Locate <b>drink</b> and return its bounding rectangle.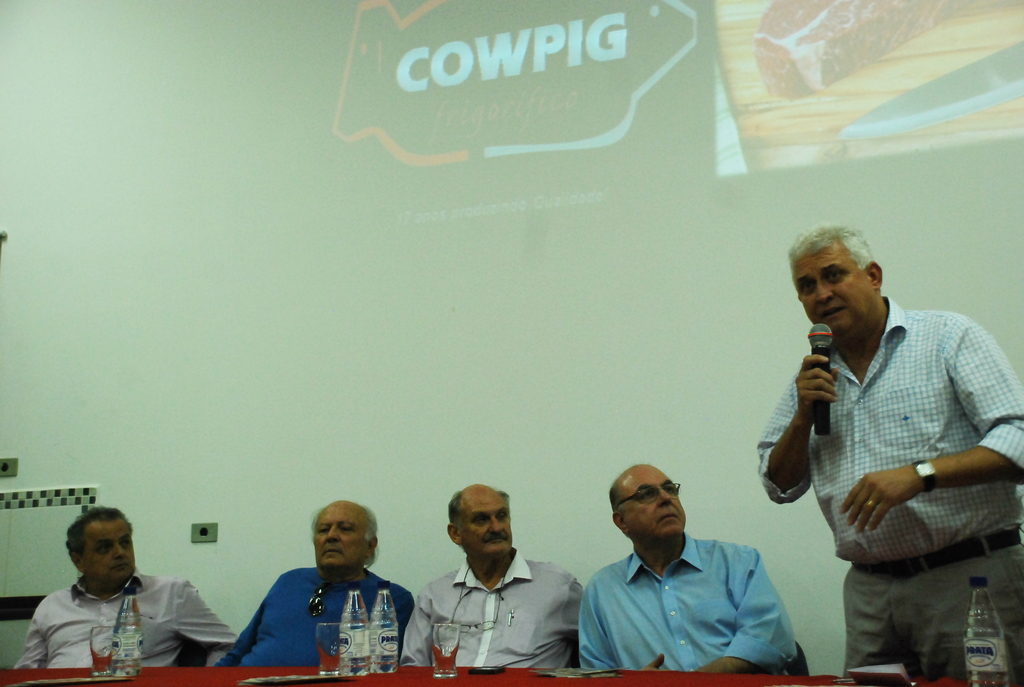
l=966, t=578, r=1018, b=686.
